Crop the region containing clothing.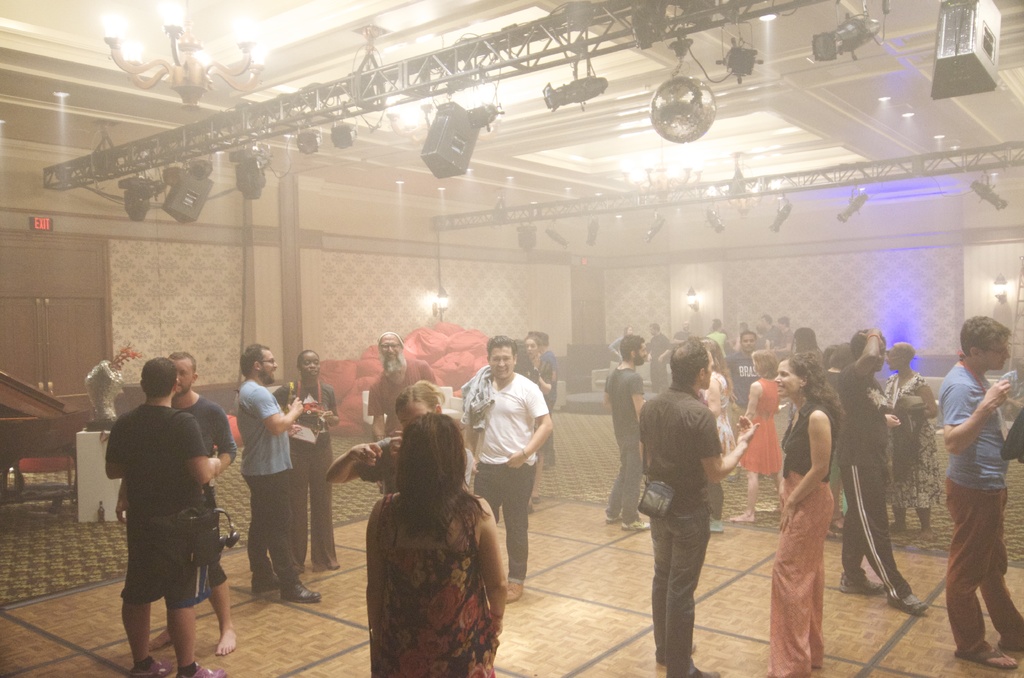
Crop region: bbox=(360, 355, 454, 451).
